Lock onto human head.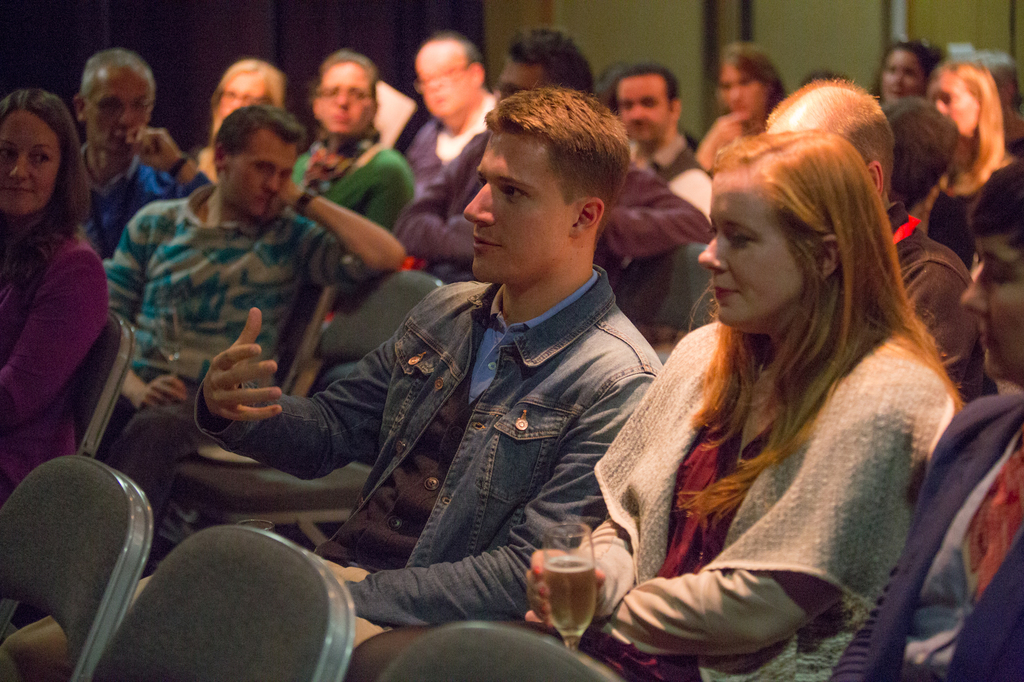
Locked: Rect(877, 36, 943, 107).
